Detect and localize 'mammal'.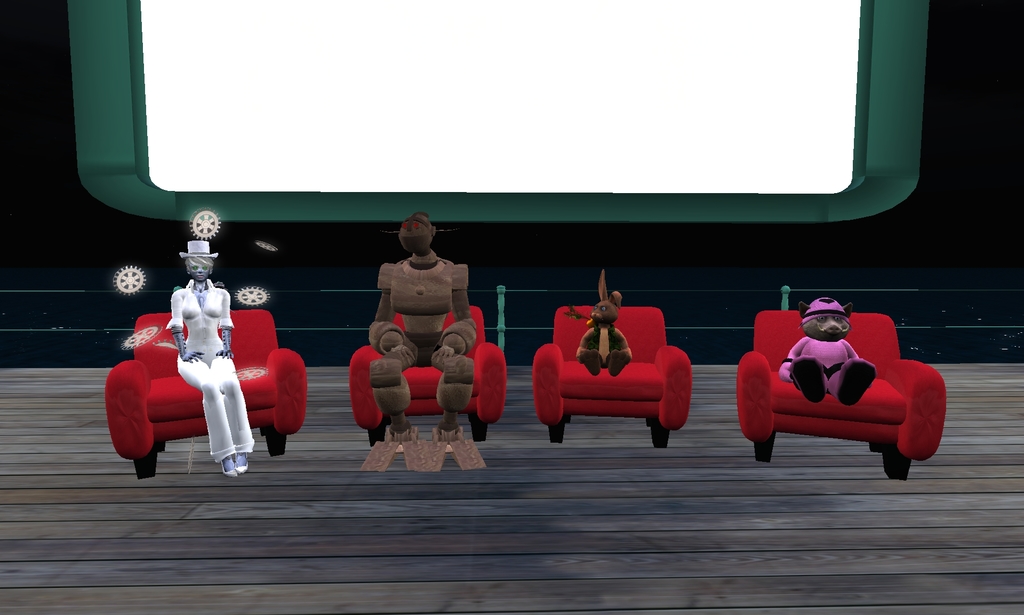
Localized at box(578, 268, 632, 377).
